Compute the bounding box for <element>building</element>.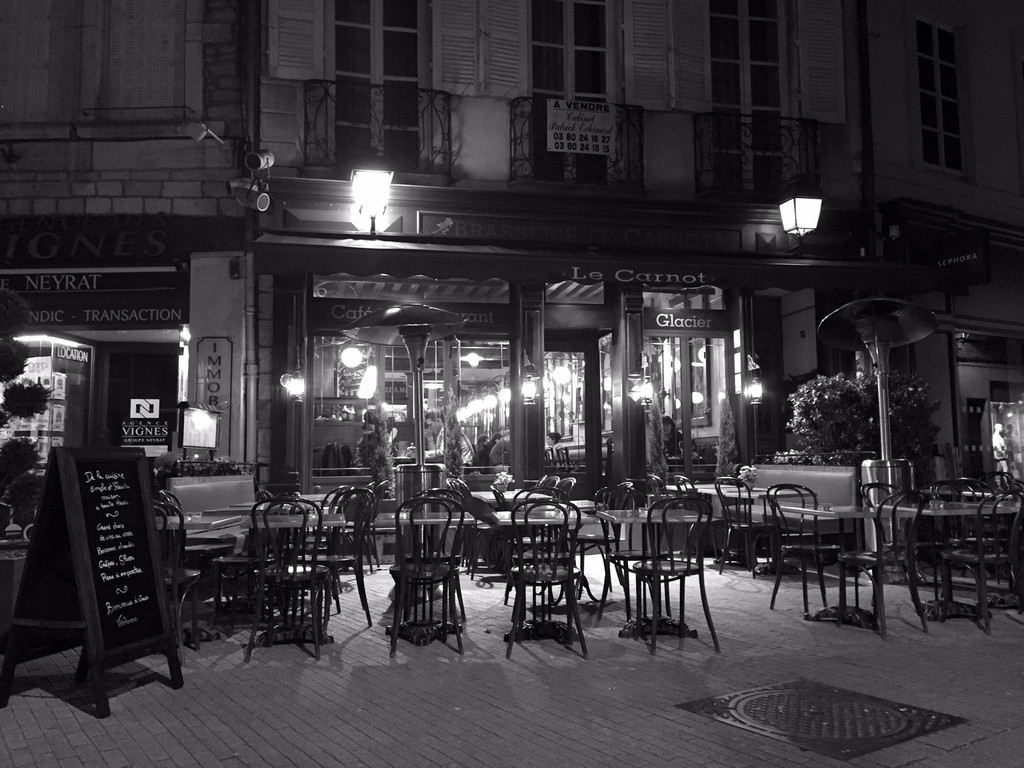
{"left": 862, "top": 0, "right": 1023, "bottom": 494}.
